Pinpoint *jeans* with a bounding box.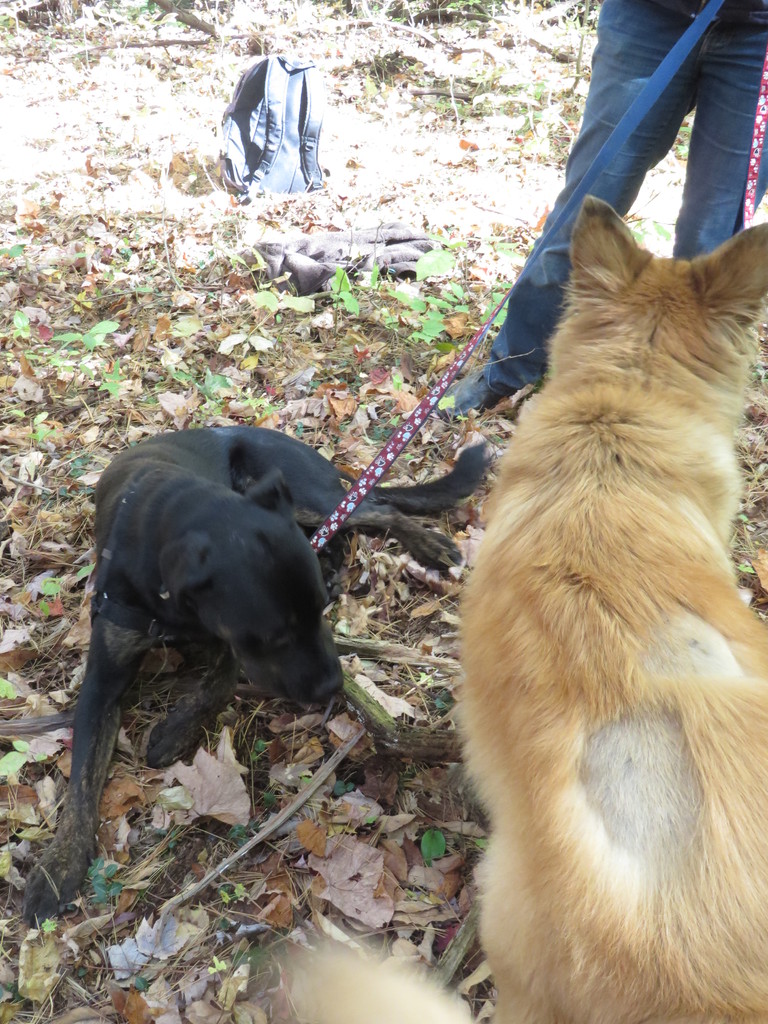
select_region(480, 0, 767, 394).
